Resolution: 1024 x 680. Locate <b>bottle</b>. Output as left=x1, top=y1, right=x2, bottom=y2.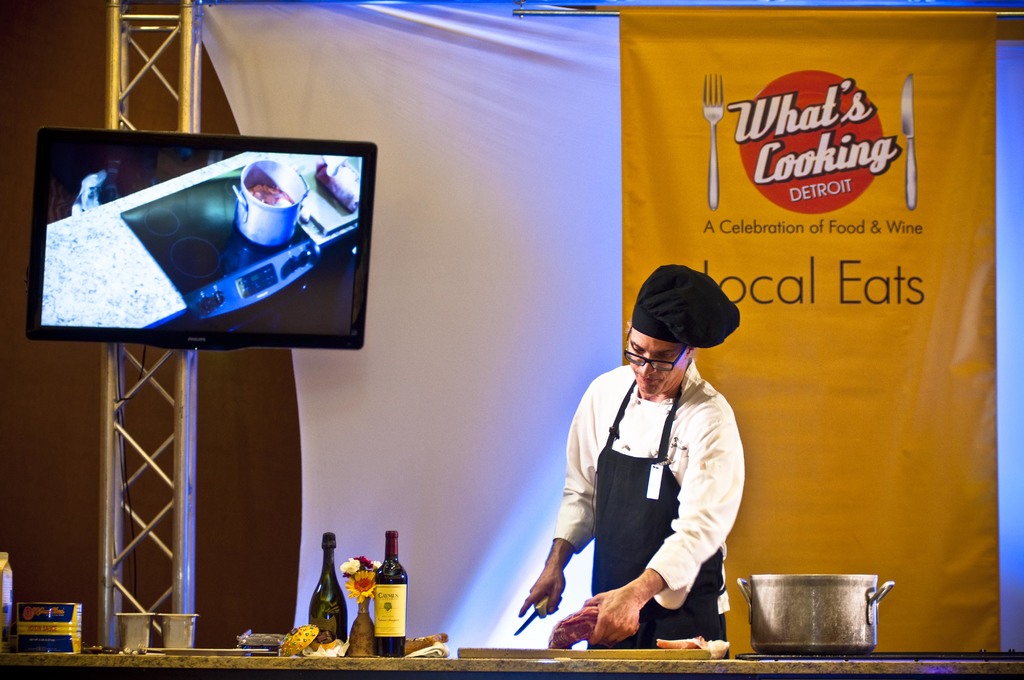
left=309, top=531, right=346, bottom=640.
